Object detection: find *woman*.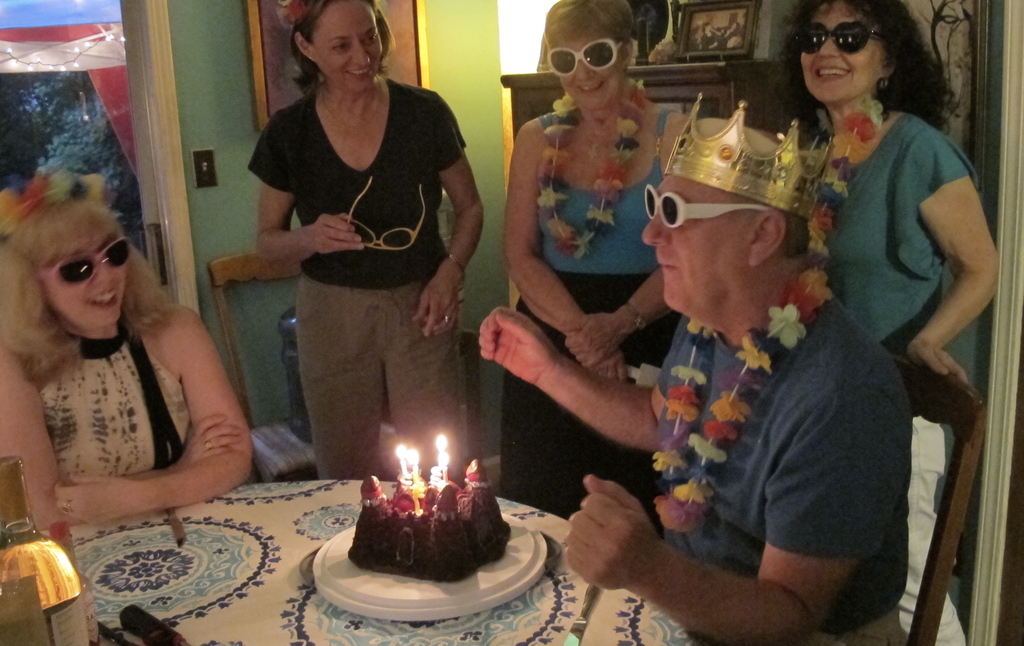
bbox=(0, 167, 278, 533).
